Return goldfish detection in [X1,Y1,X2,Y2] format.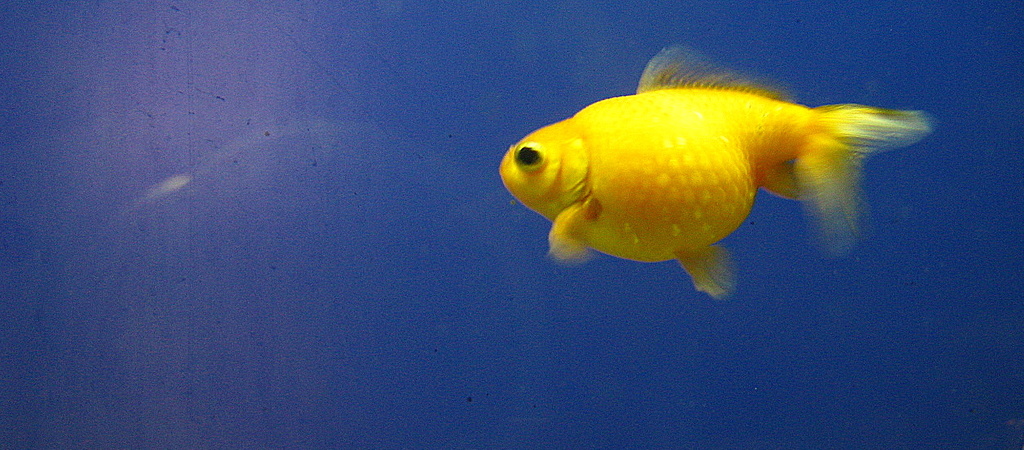
[499,54,947,304].
